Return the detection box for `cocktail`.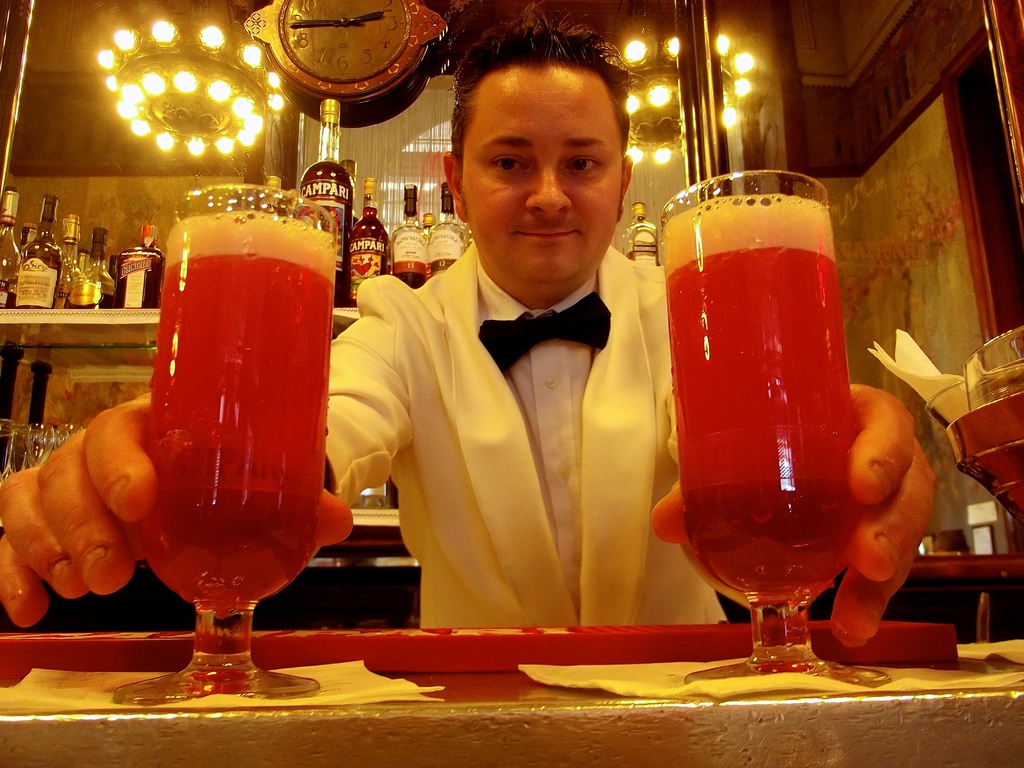
[651, 163, 889, 682].
